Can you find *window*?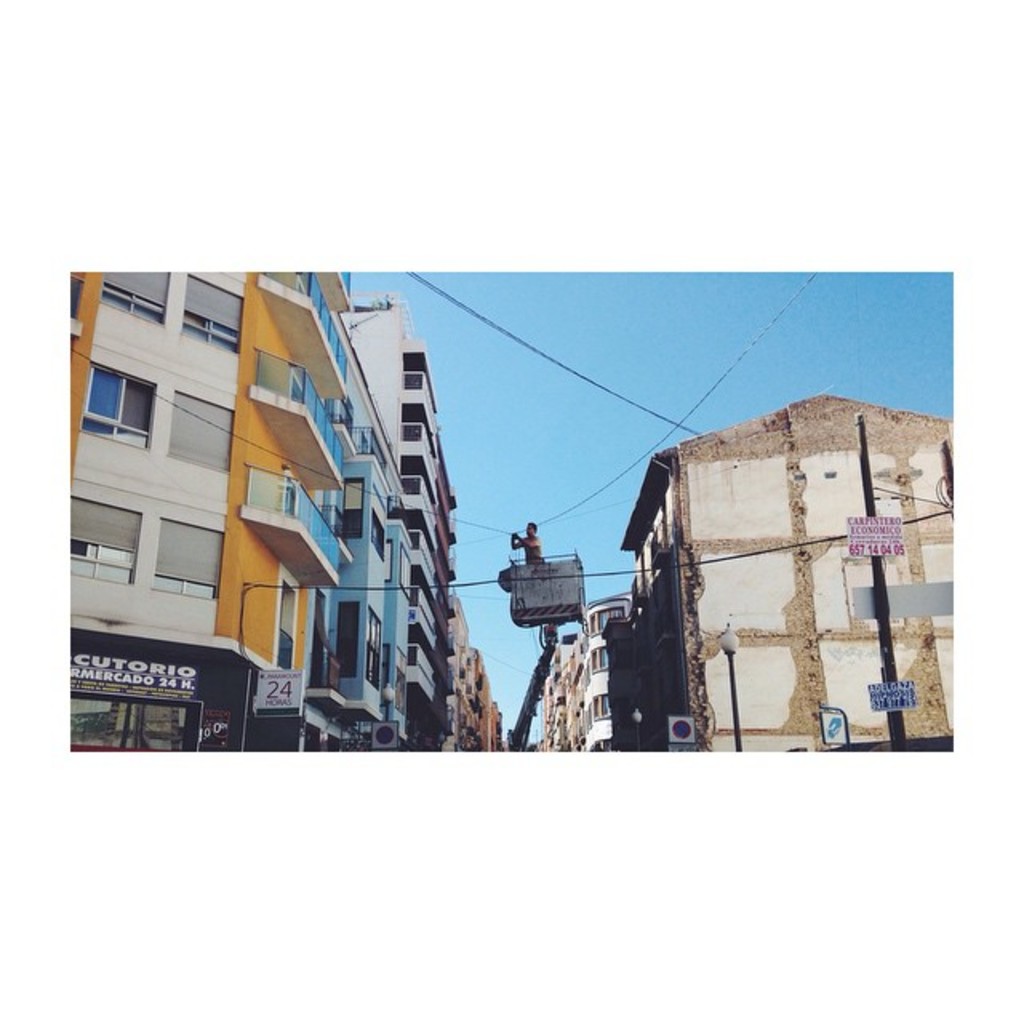
Yes, bounding box: box=[339, 482, 363, 541].
